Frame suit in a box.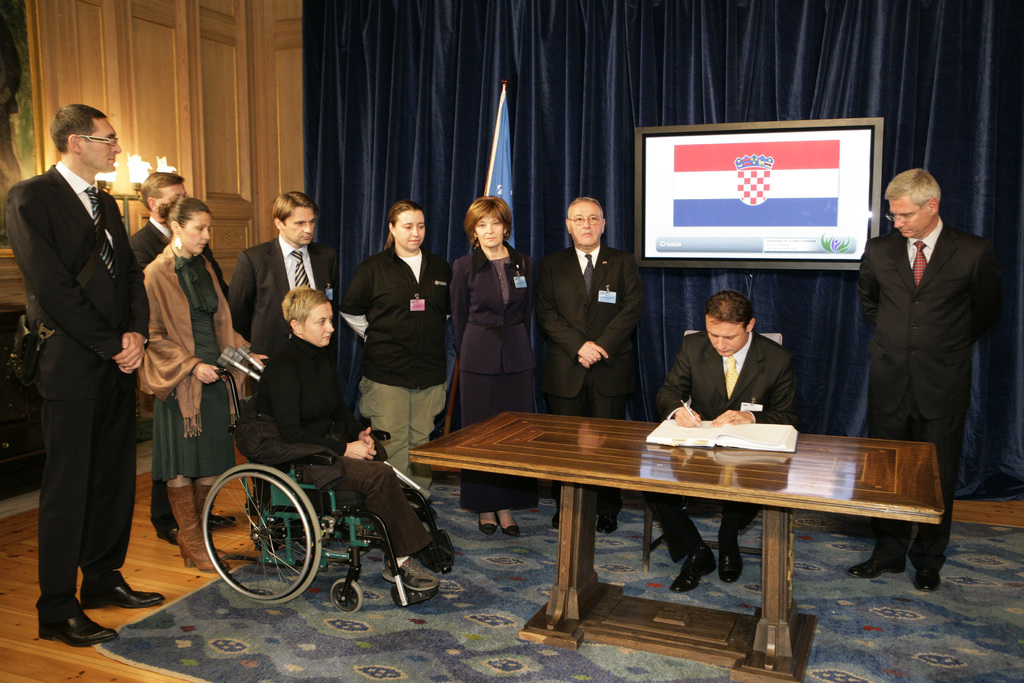
box=[224, 234, 338, 495].
